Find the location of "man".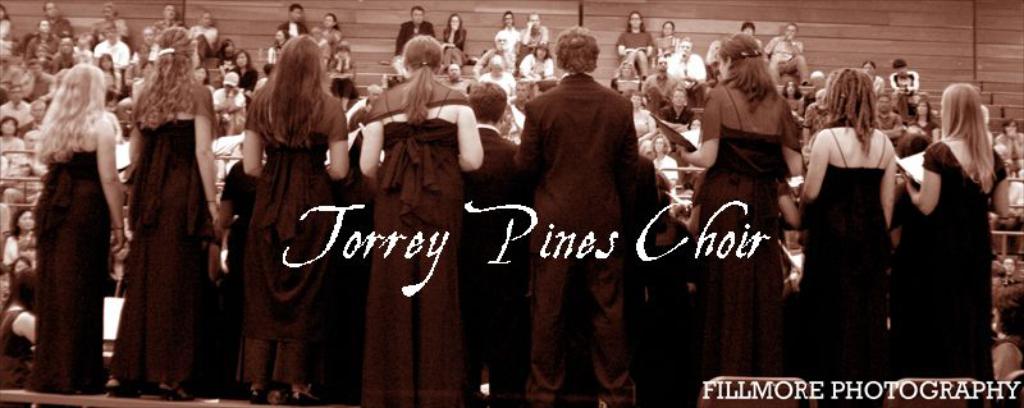
Location: pyautogui.locateOnScreen(0, 87, 32, 129).
